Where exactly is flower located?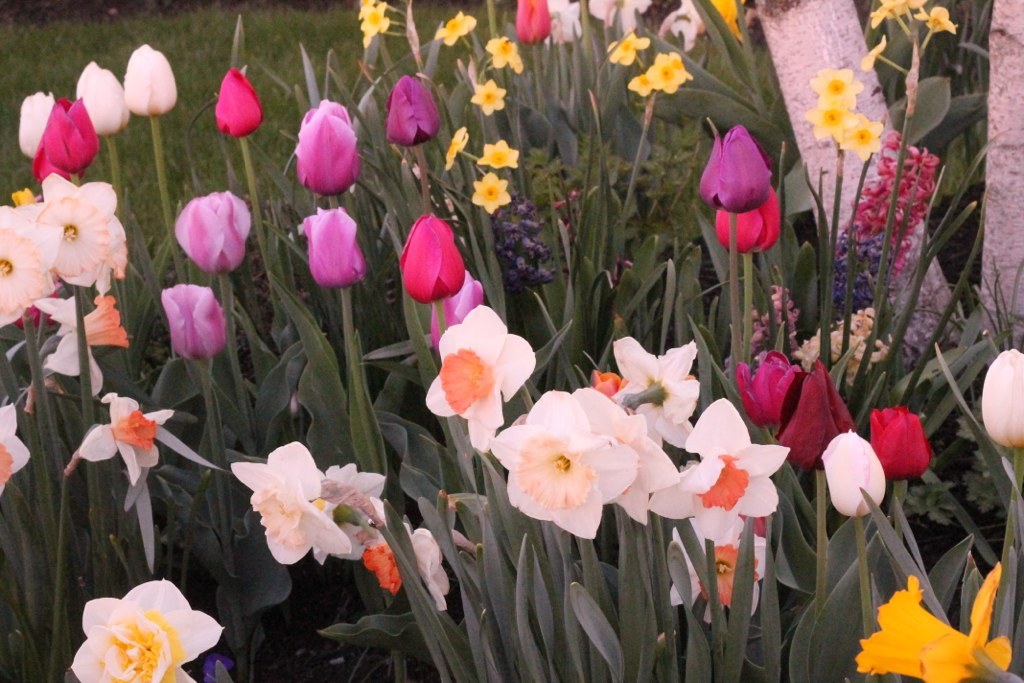
Its bounding box is x1=299, y1=204, x2=365, y2=288.
